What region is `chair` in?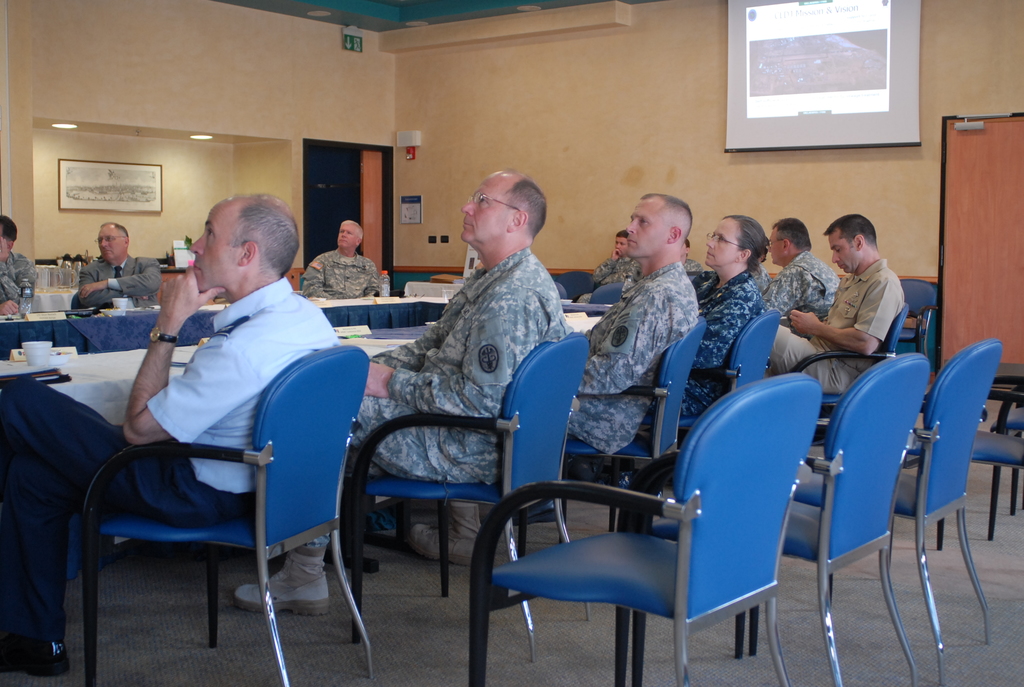
crop(77, 346, 376, 686).
